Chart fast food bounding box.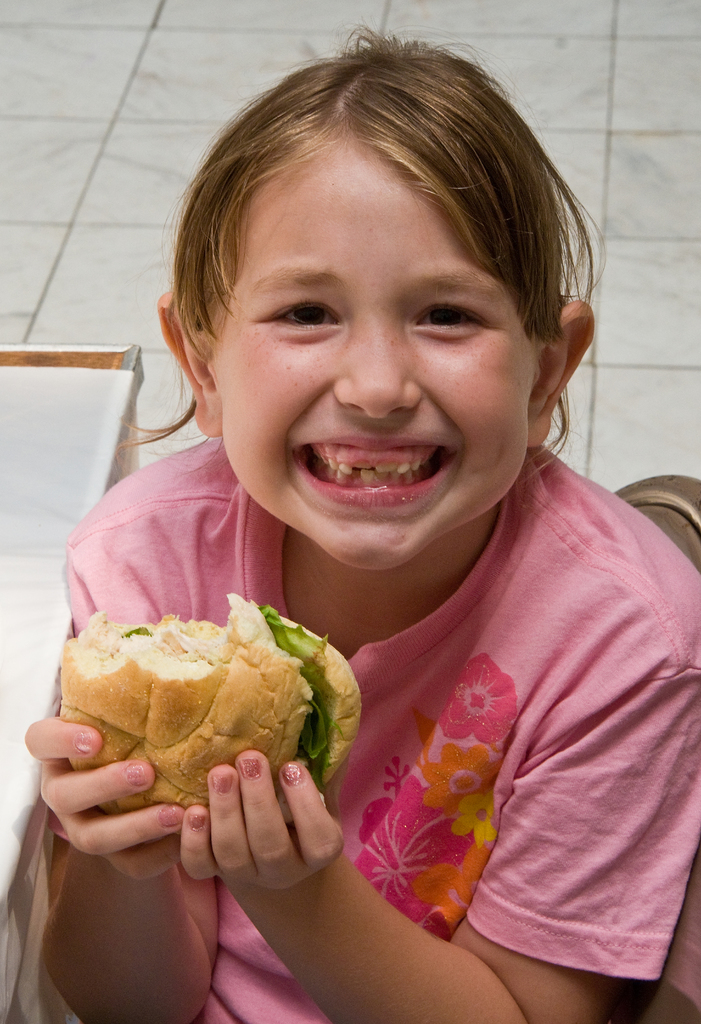
Charted: bbox(39, 593, 374, 850).
